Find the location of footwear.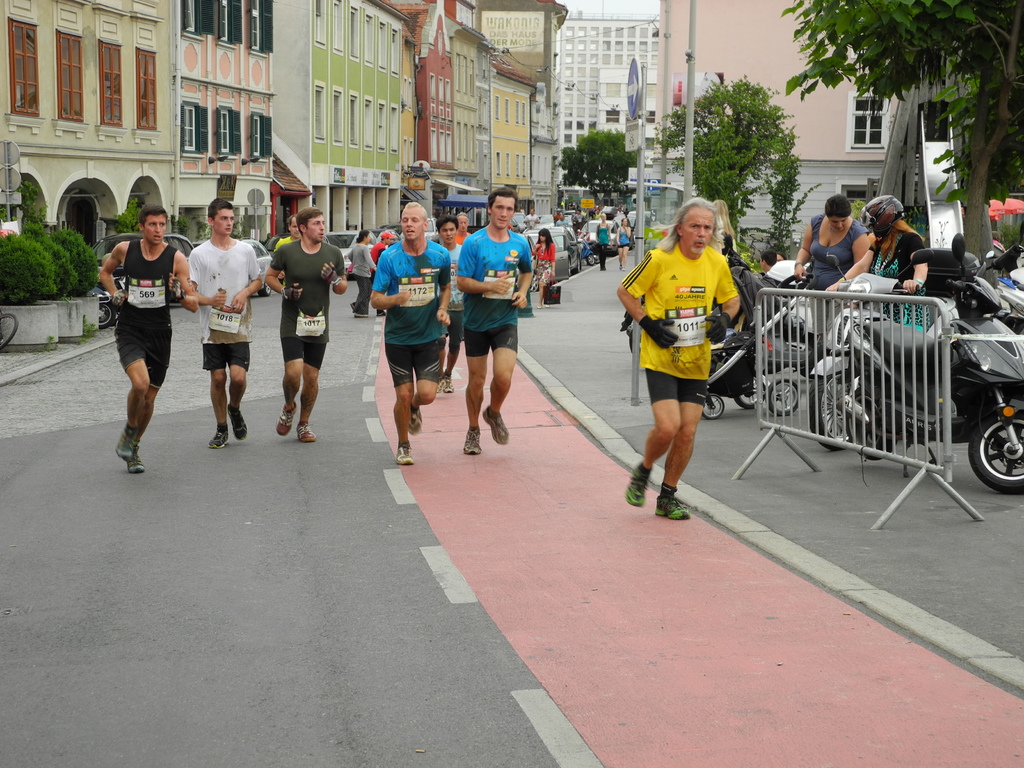
Location: [left=481, top=404, right=509, bottom=443].
